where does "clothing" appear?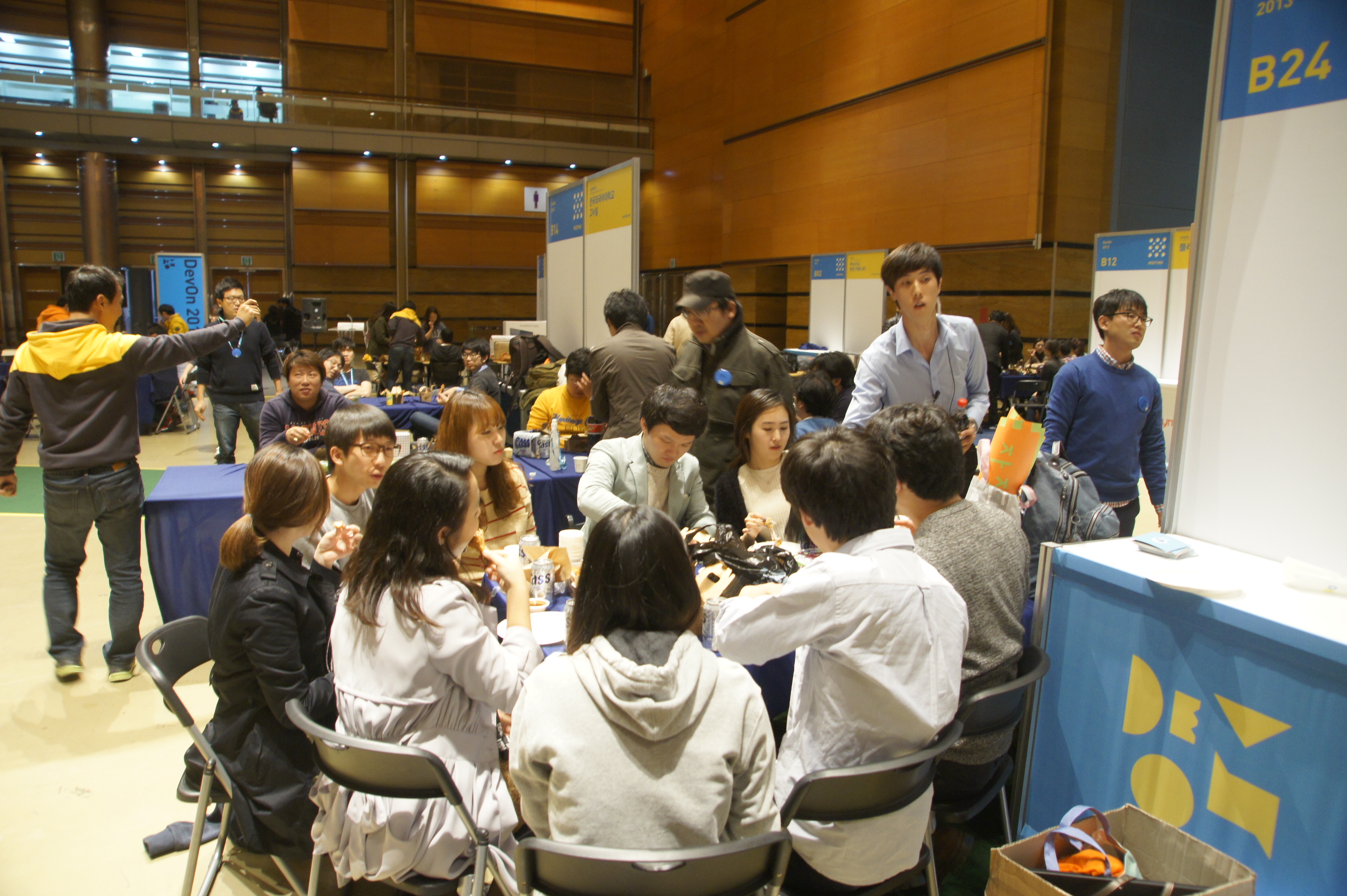
Appears at x1=79 y1=124 x2=112 y2=185.
